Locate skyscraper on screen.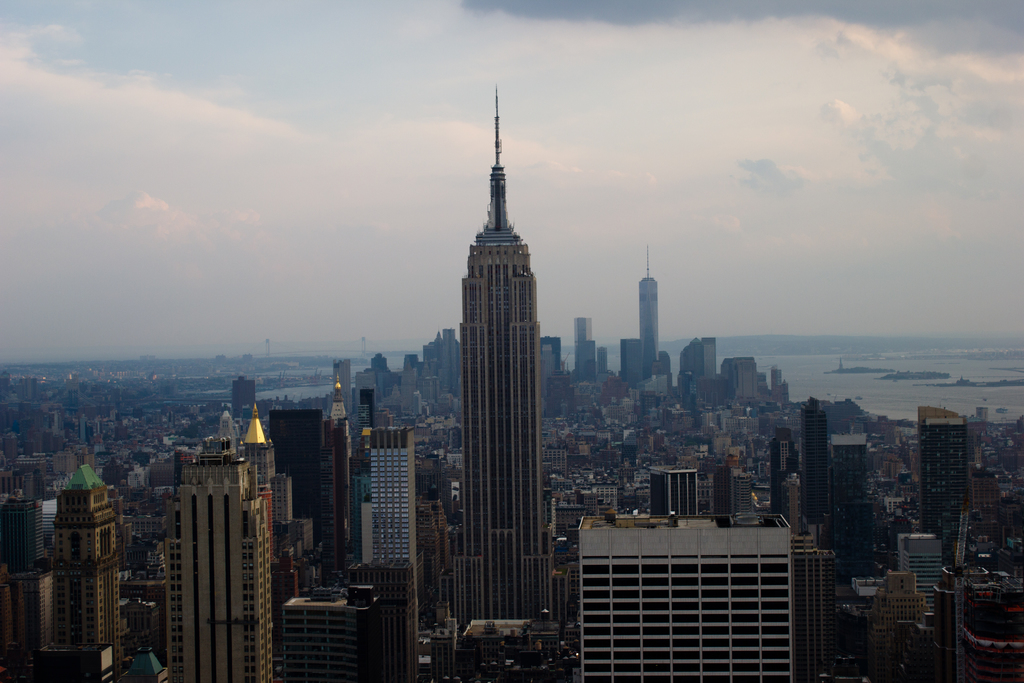
On screen at [x1=404, y1=350, x2=420, y2=372].
